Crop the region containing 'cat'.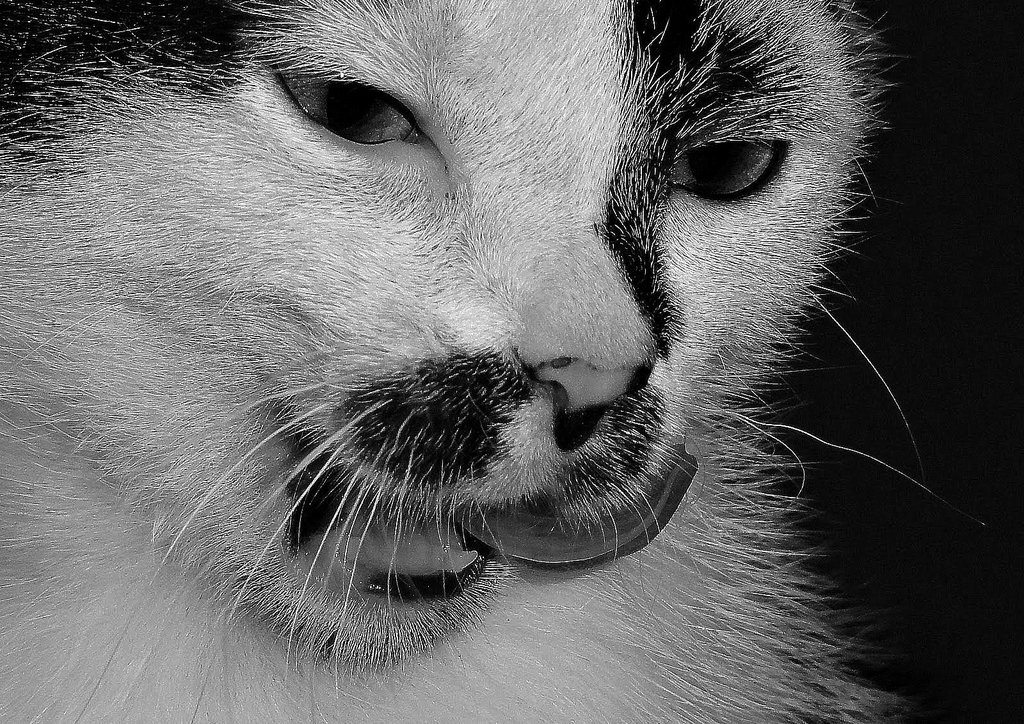
Crop region: 0/0/985/723.
